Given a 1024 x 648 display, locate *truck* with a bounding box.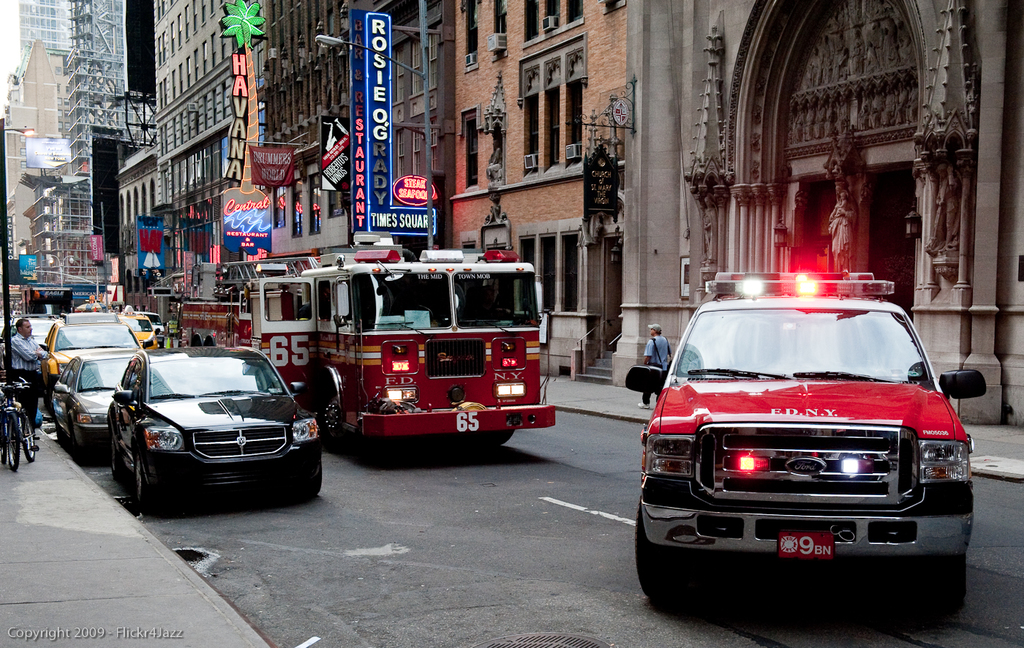
Located: region(180, 255, 318, 347).
